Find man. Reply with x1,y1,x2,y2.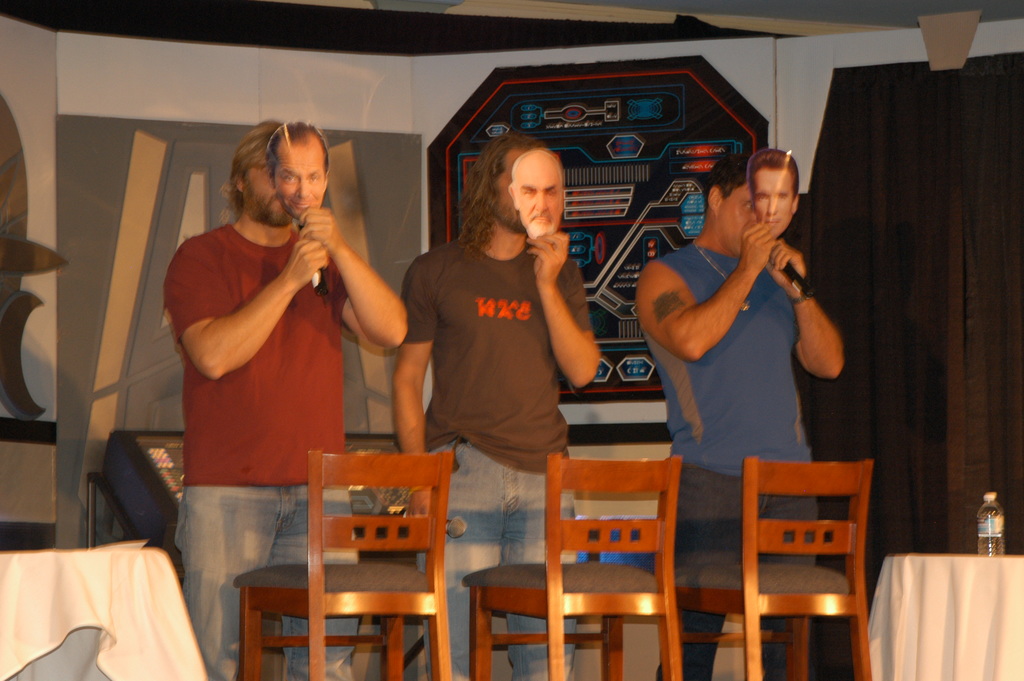
390,135,601,680.
